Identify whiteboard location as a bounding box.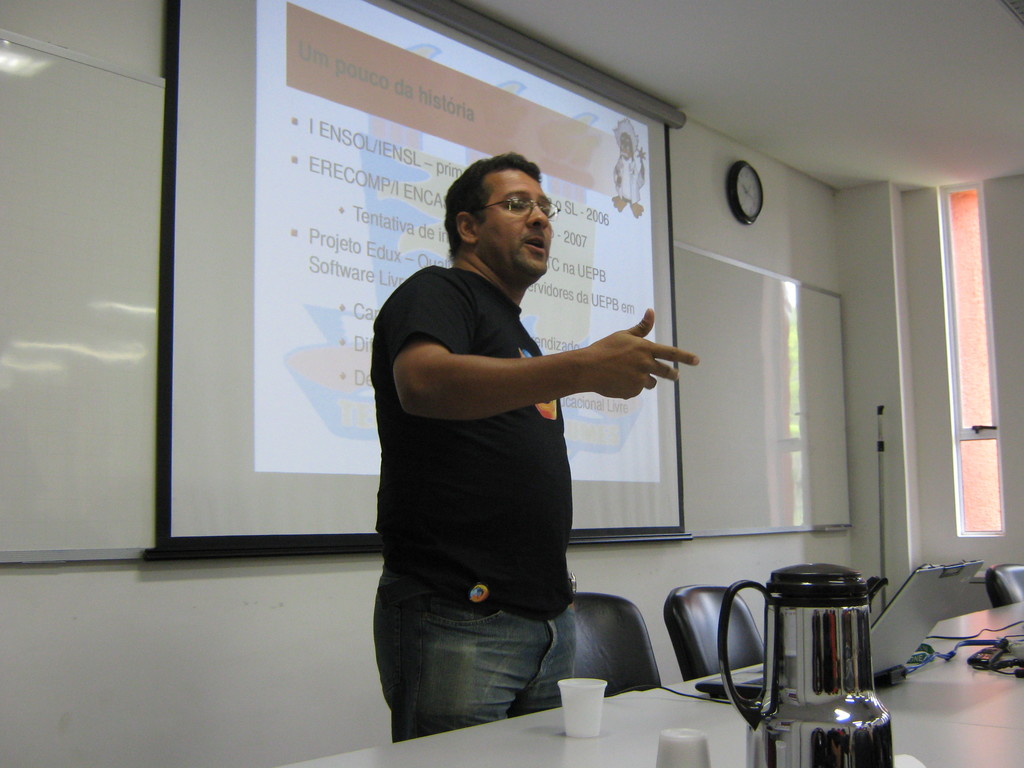
pyautogui.locateOnScreen(0, 33, 854, 565).
